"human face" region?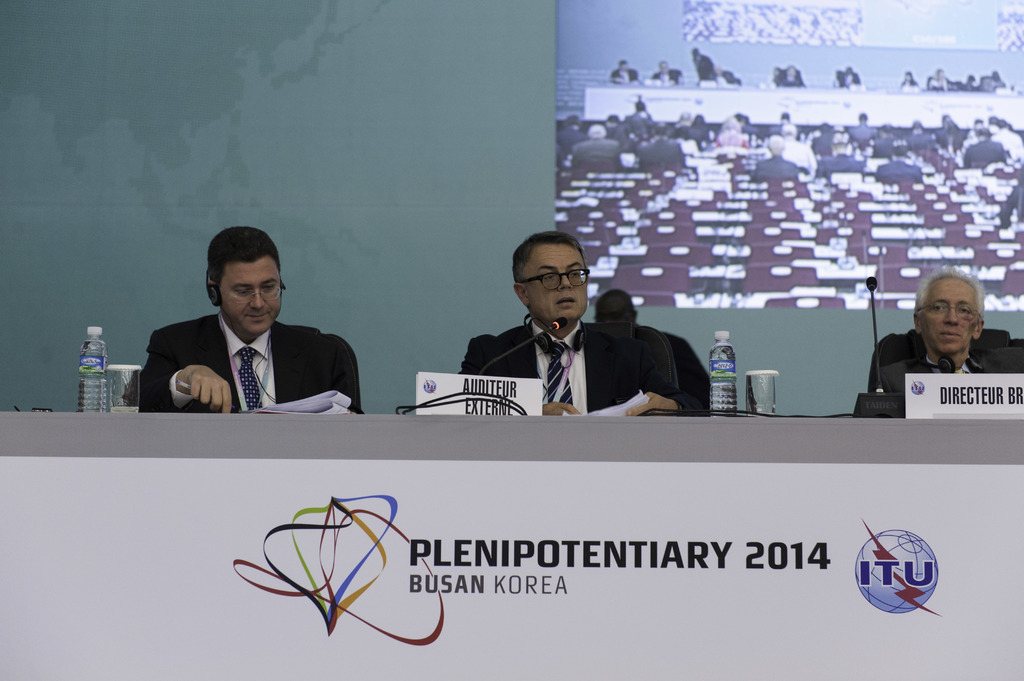
detection(924, 276, 972, 355)
